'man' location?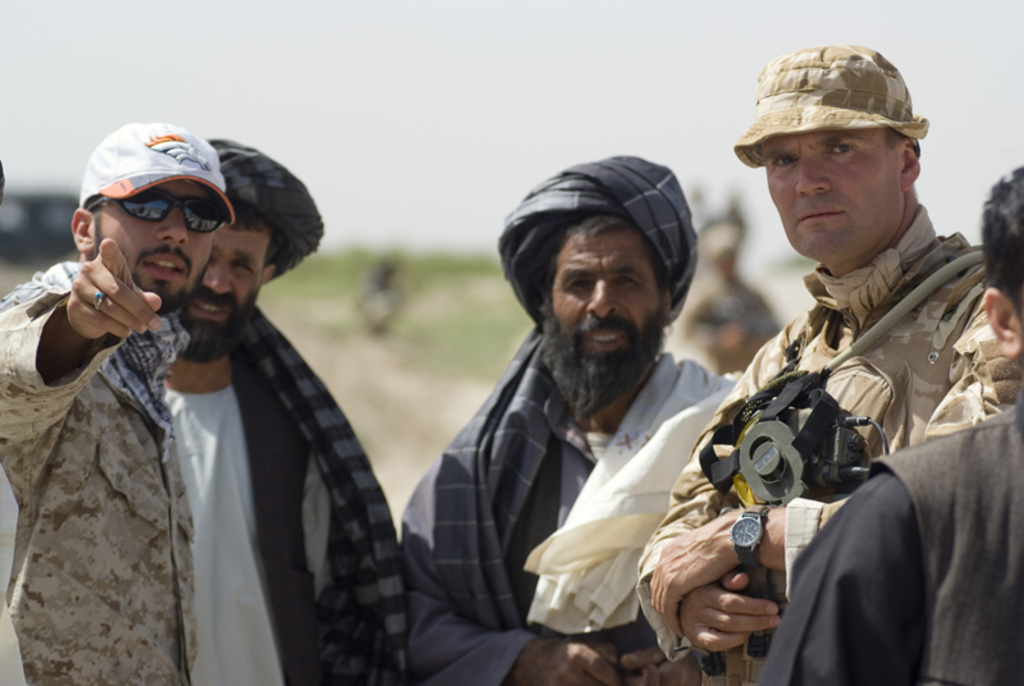
763 170 1023 685
